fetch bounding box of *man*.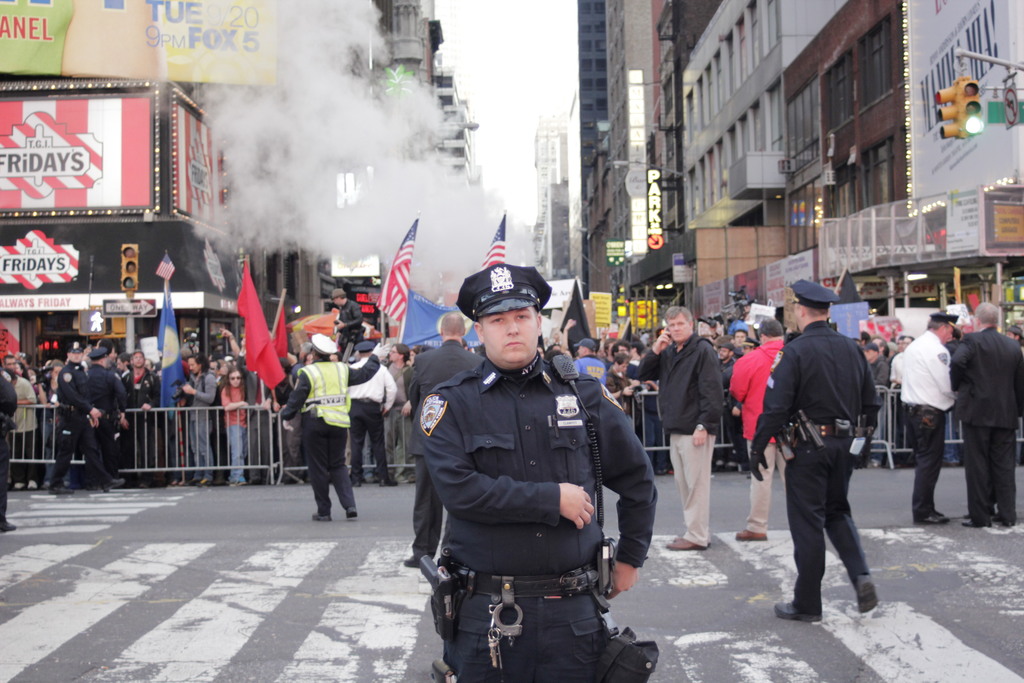
Bbox: [left=181, top=353, right=219, bottom=488].
